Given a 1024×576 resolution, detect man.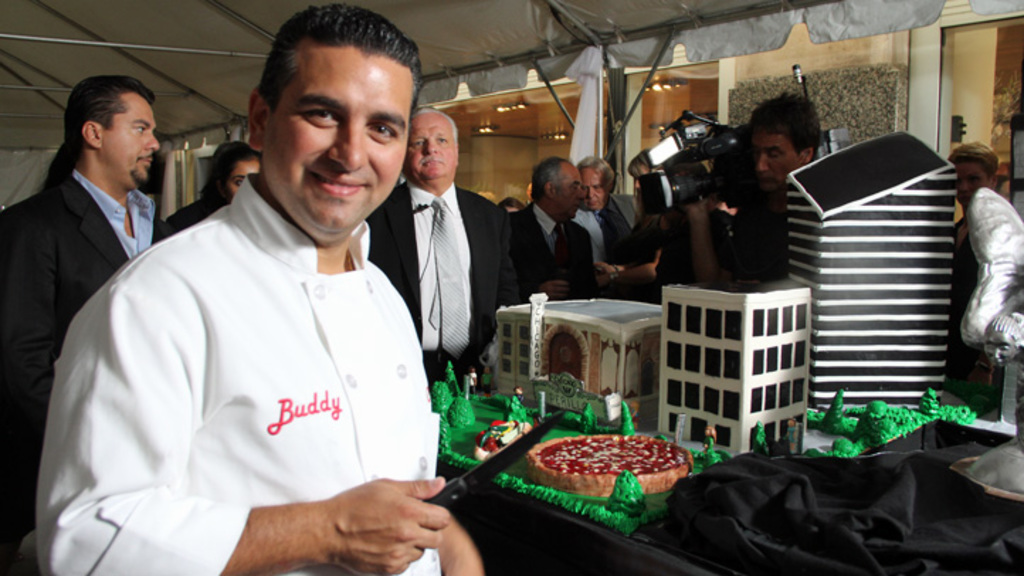
bbox=(0, 74, 169, 562).
